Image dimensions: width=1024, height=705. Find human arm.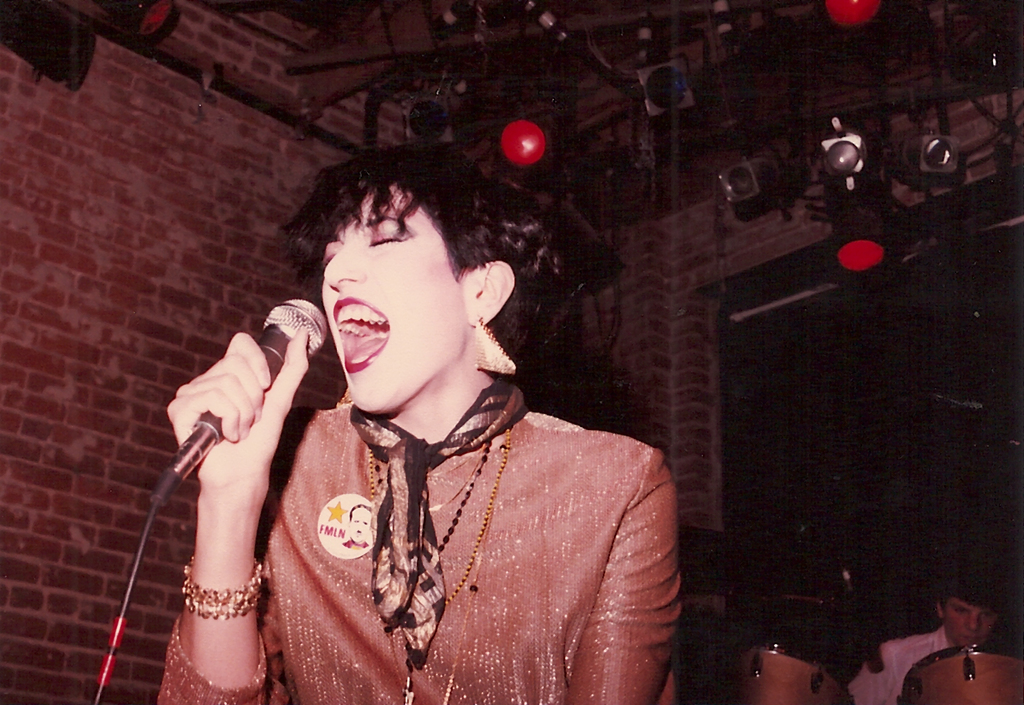
pyautogui.locateOnScreen(158, 322, 307, 697).
